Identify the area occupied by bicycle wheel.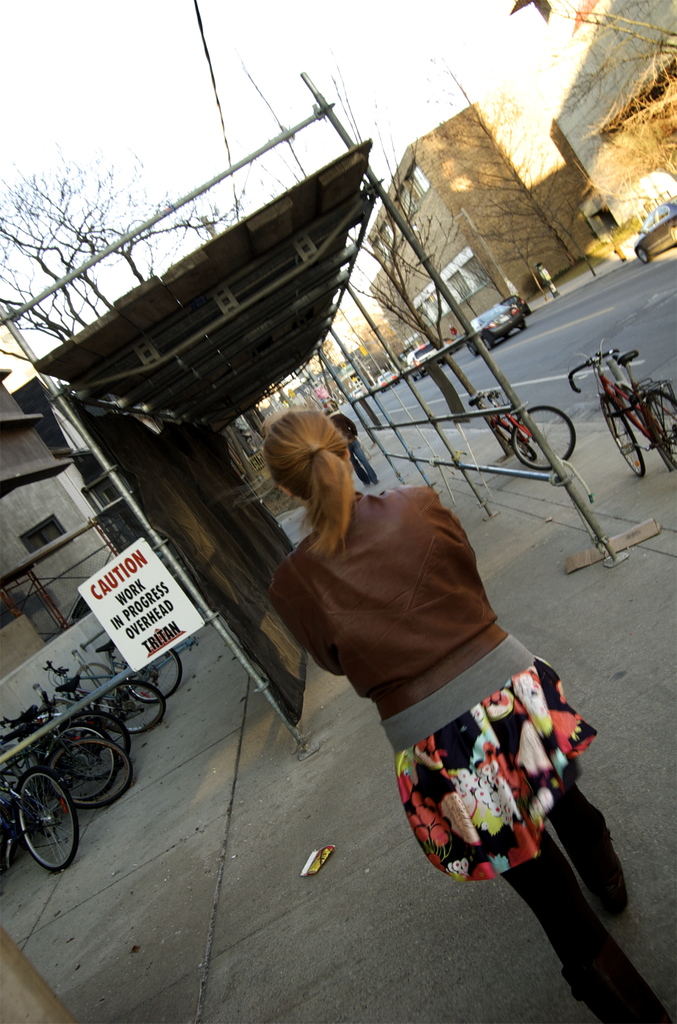
Area: rect(645, 388, 676, 468).
